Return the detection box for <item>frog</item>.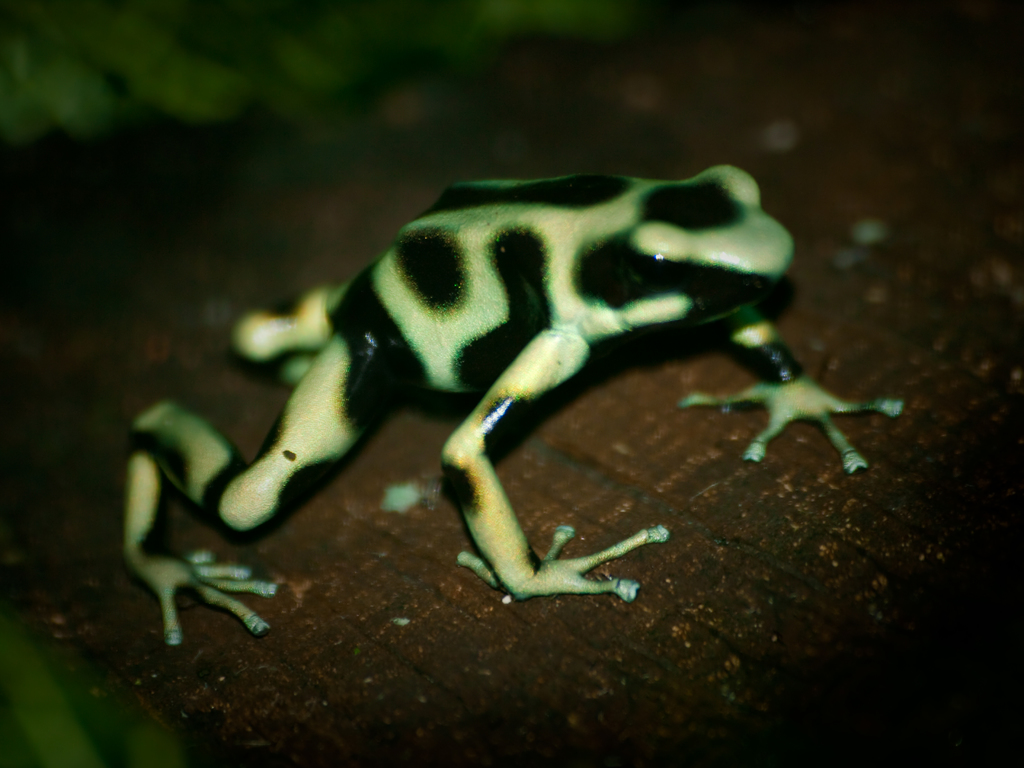
123 164 909 644.
